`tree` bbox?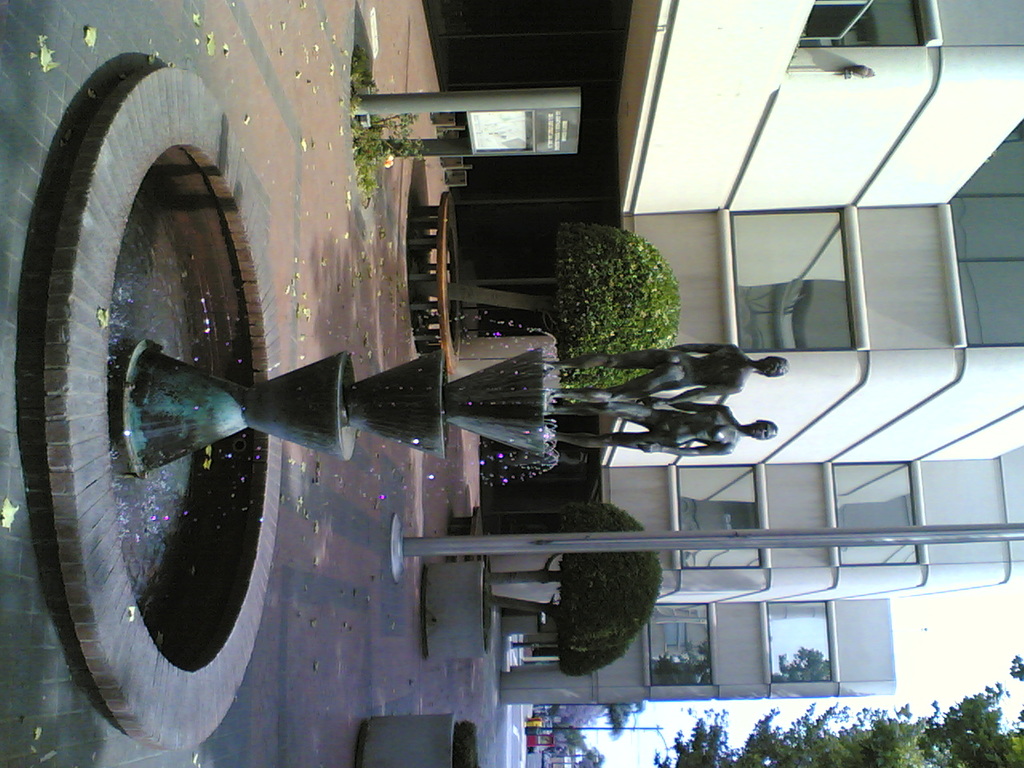
{"left": 525, "top": 641, "right": 830, "bottom": 767}
